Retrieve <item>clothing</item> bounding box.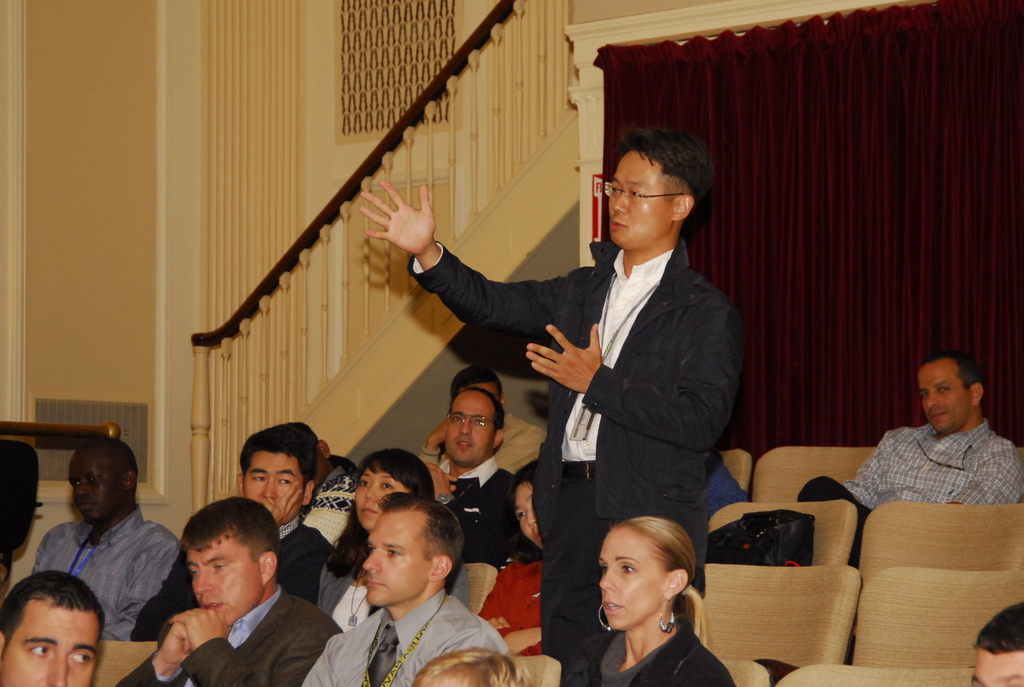
Bounding box: box(116, 585, 340, 686).
